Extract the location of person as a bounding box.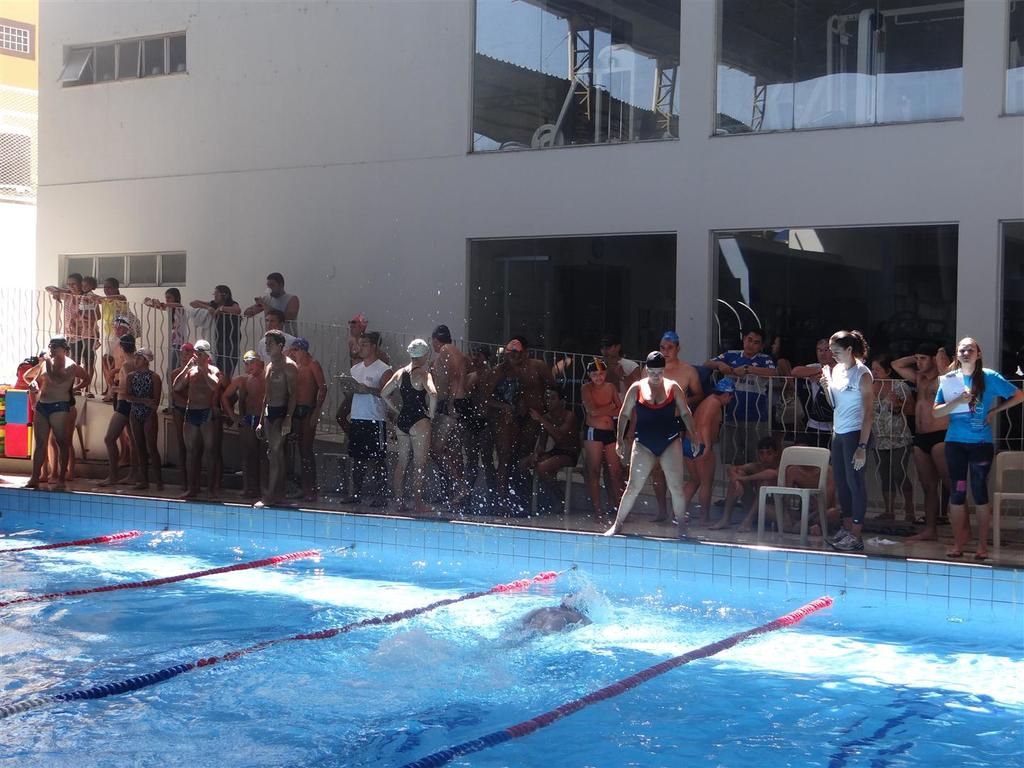
(248, 324, 287, 500).
